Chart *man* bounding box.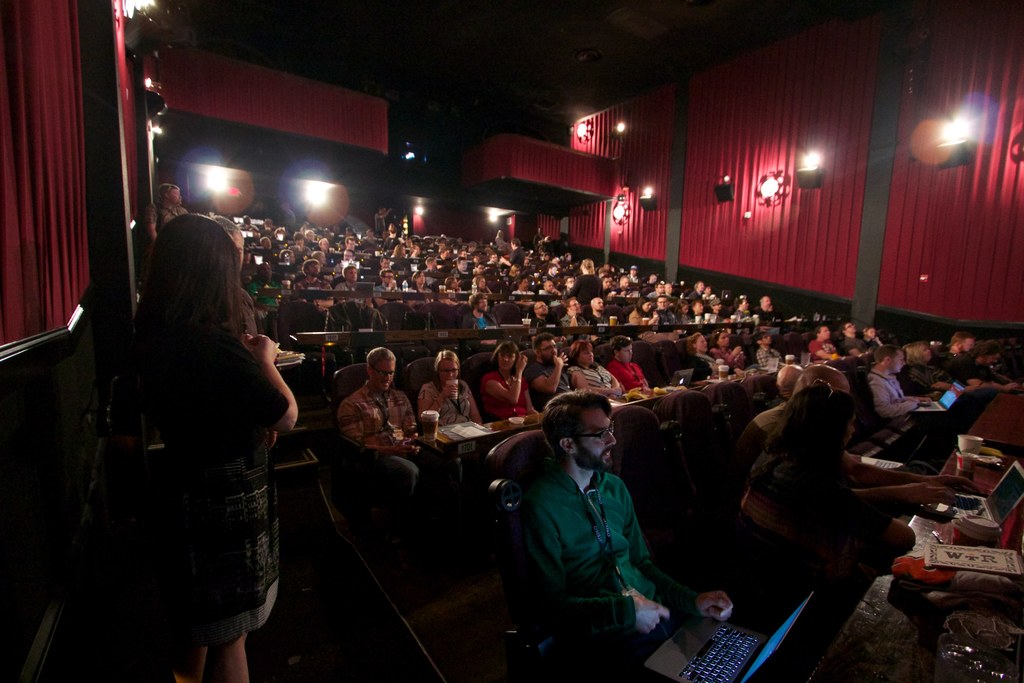
Charted: {"left": 257, "top": 235, "right": 281, "bottom": 258}.
